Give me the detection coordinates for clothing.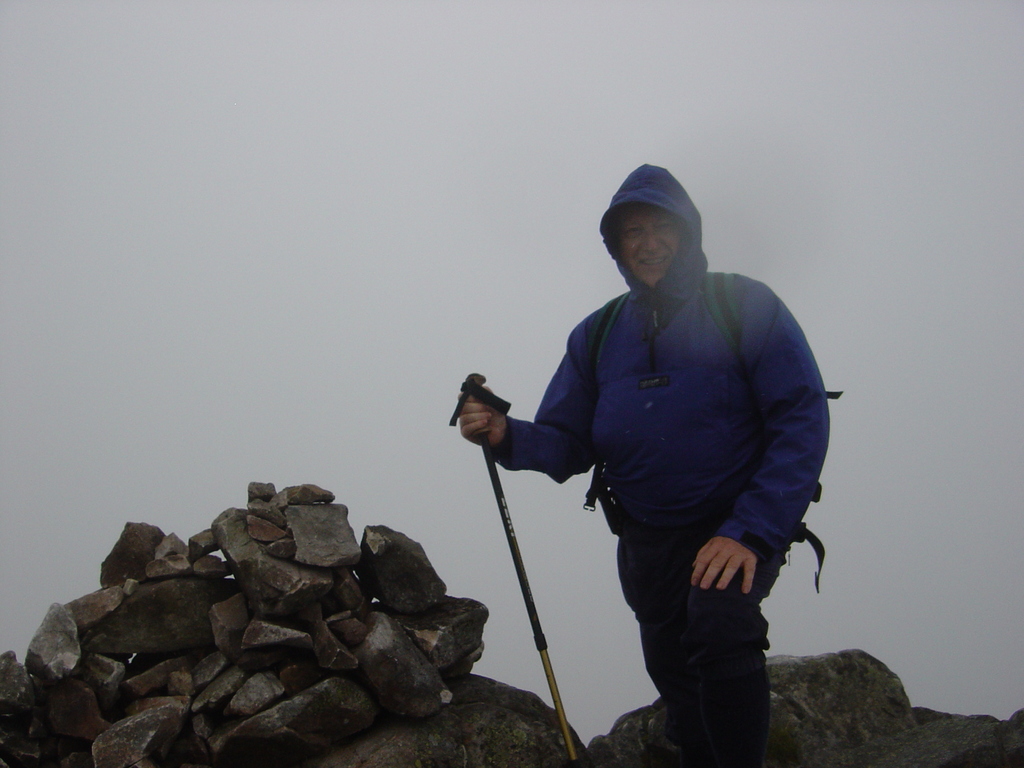
<region>496, 204, 836, 718</region>.
